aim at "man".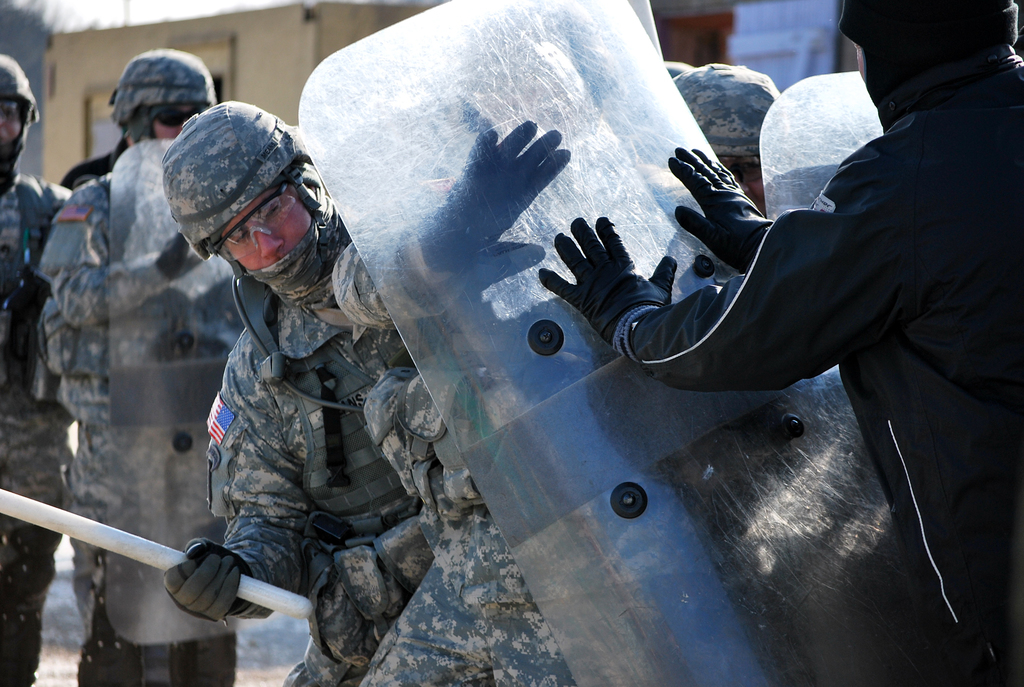
Aimed at <box>30,43,221,686</box>.
